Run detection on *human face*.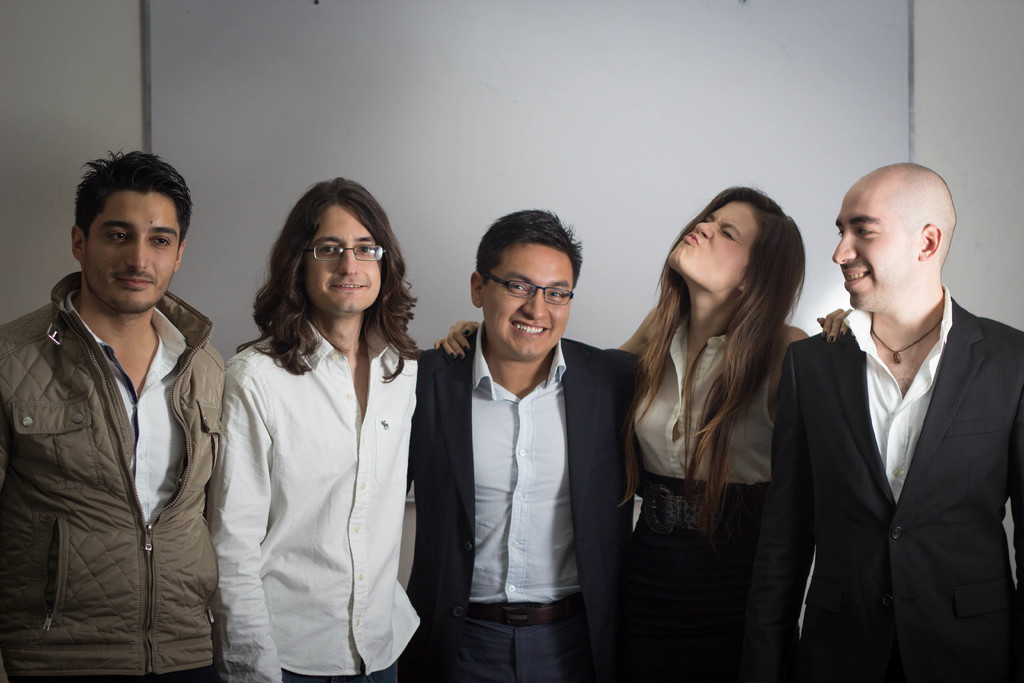
Result: (x1=834, y1=184, x2=920, y2=313).
